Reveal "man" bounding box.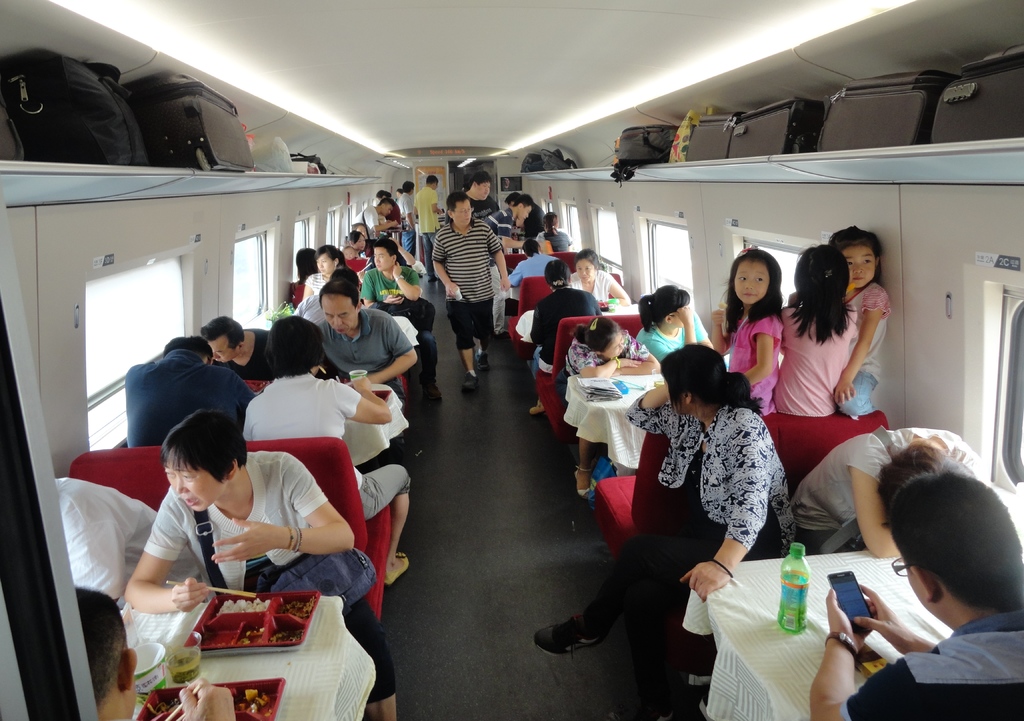
Revealed: box=[356, 245, 436, 376].
